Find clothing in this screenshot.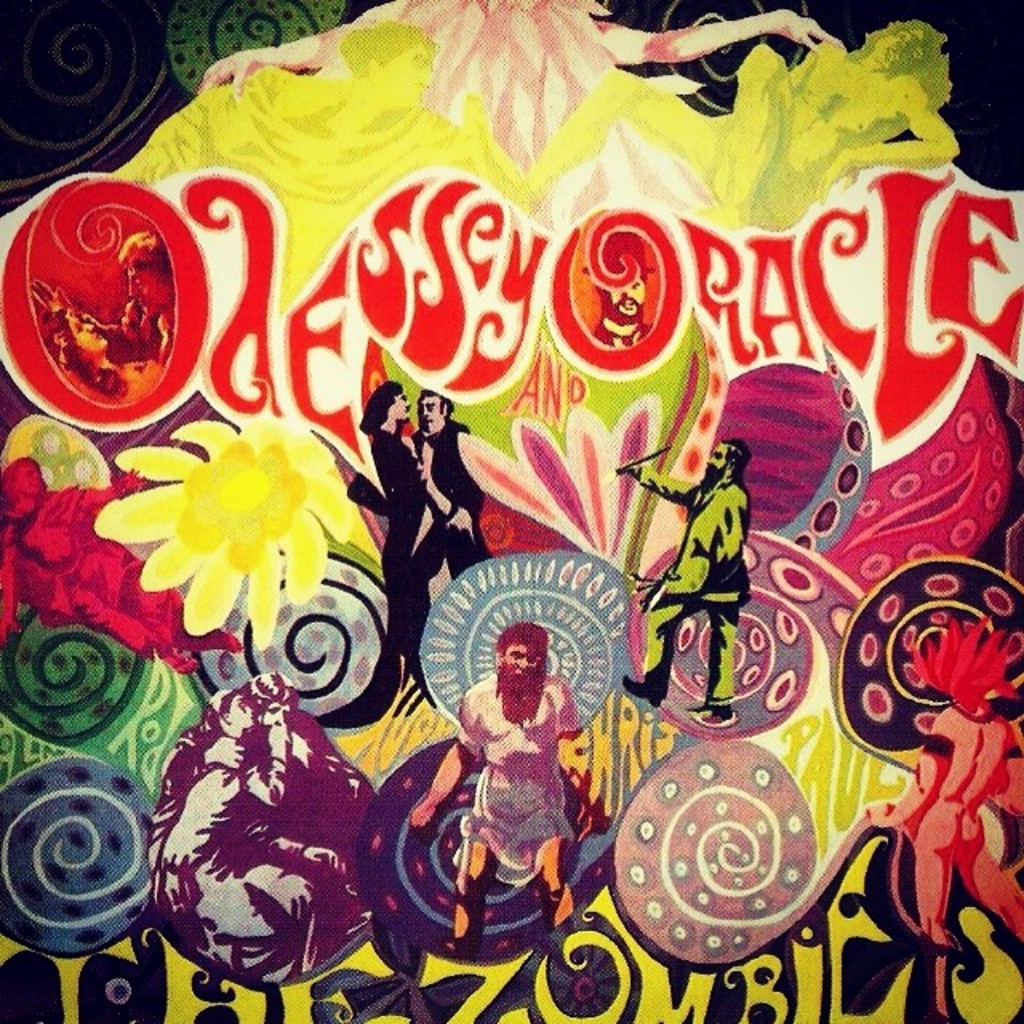
The bounding box for clothing is bbox=[349, 422, 490, 611].
